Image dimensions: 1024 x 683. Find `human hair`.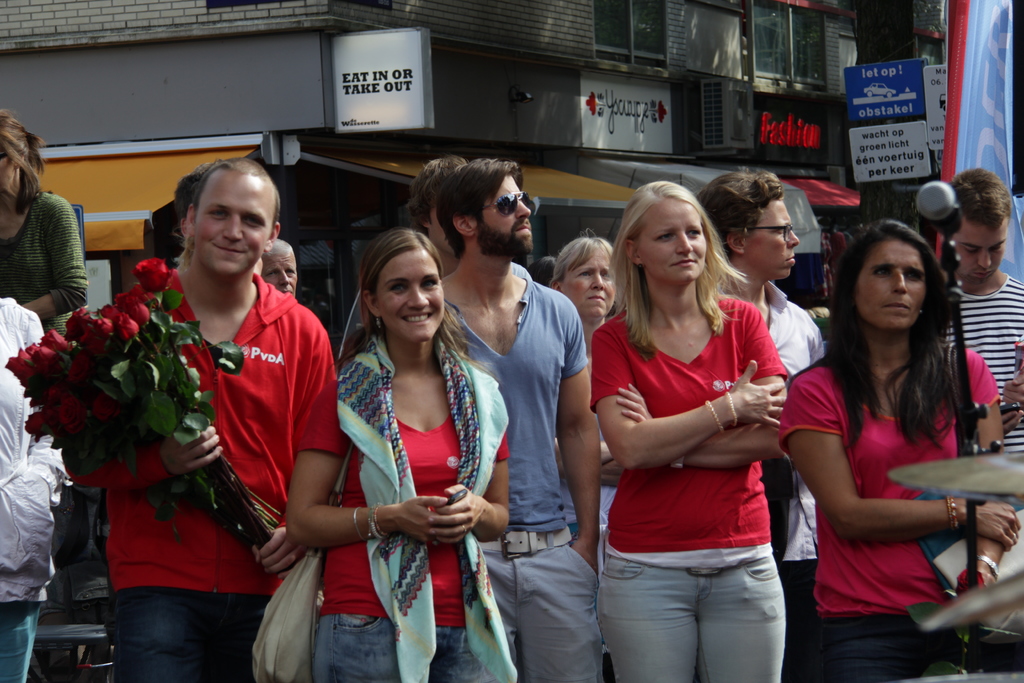
left=836, top=211, right=973, bottom=433.
